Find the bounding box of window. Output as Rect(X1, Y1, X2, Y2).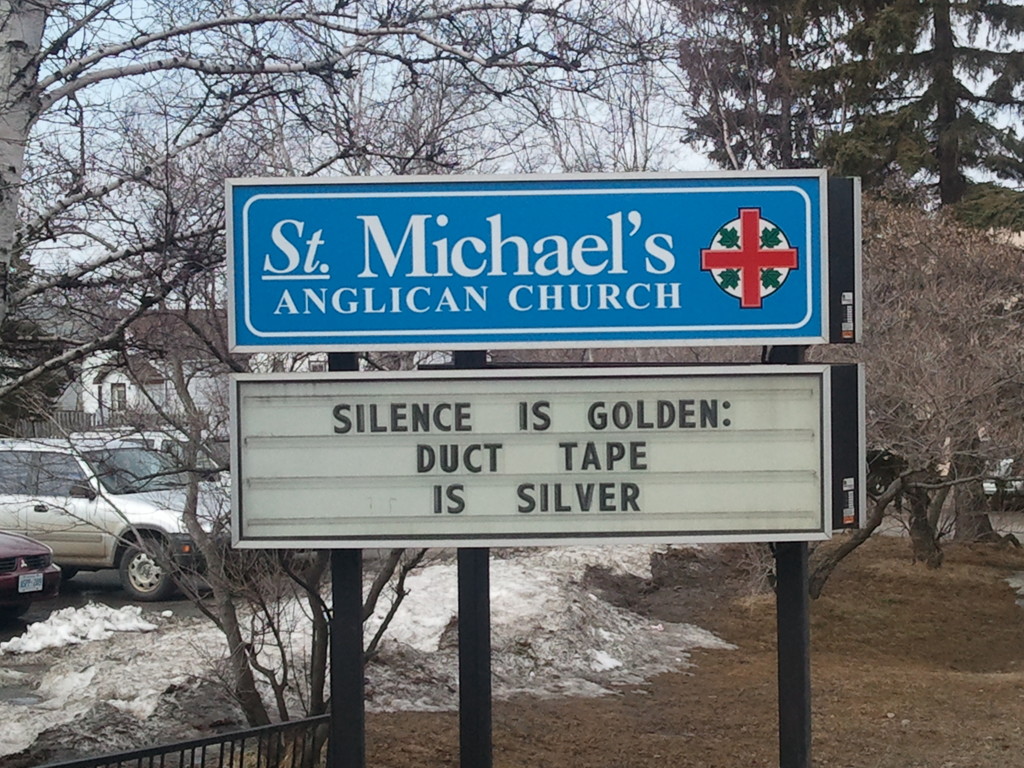
Rect(308, 359, 332, 373).
